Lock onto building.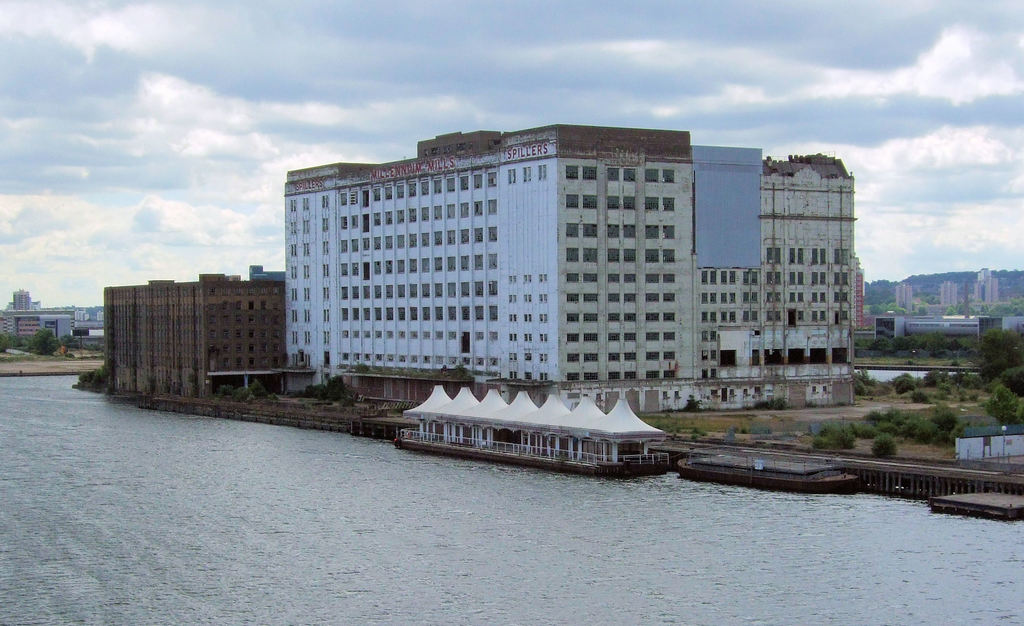
Locked: (941,277,961,307).
